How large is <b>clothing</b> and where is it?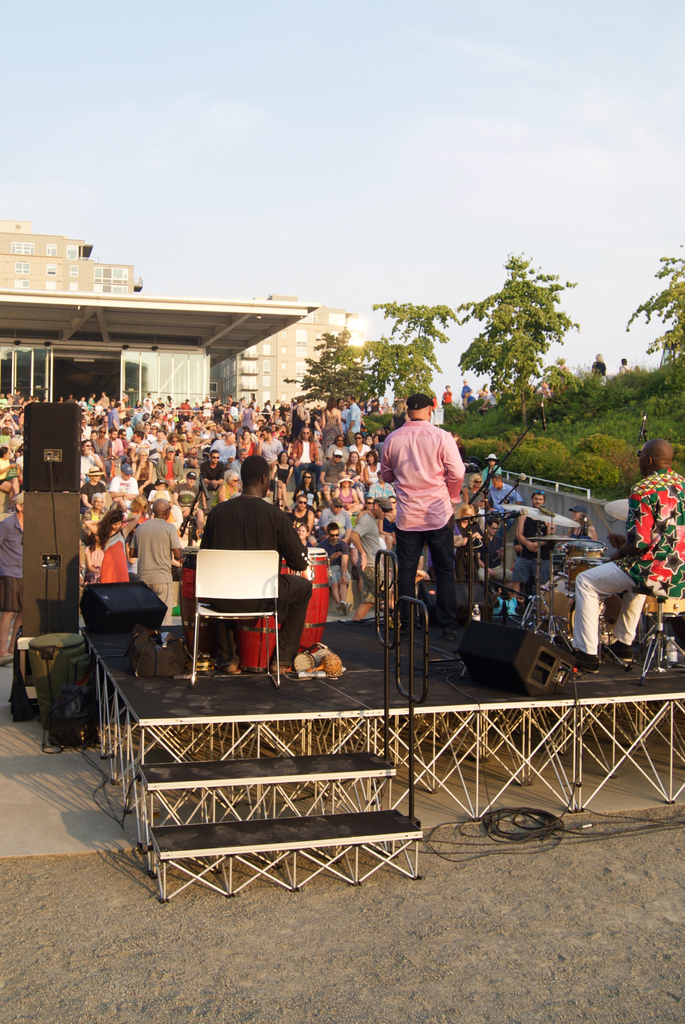
Bounding box: 81/452/95/479.
